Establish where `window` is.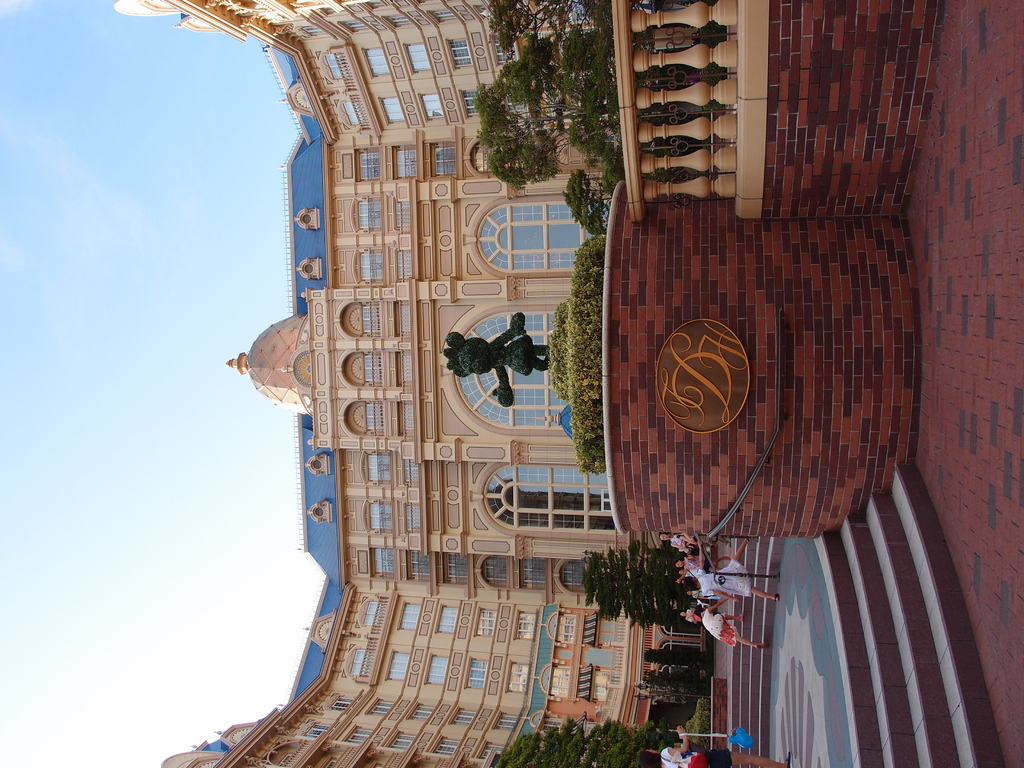
Established at select_region(361, 601, 383, 626).
